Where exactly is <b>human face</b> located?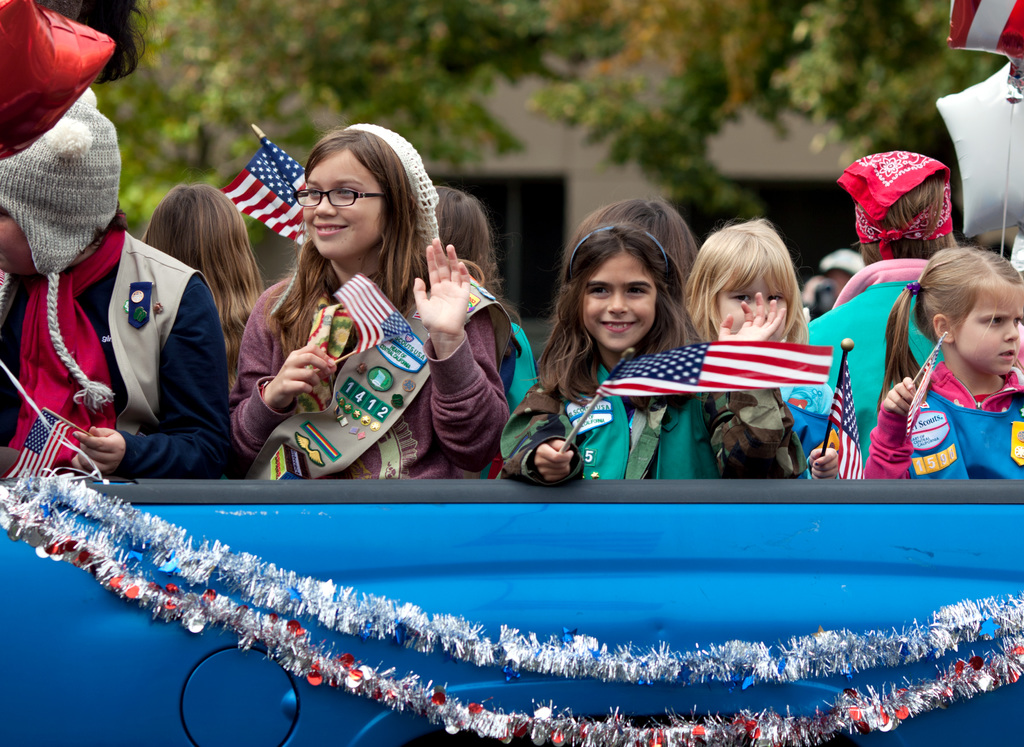
Its bounding box is box=[575, 251, 663, 347].
